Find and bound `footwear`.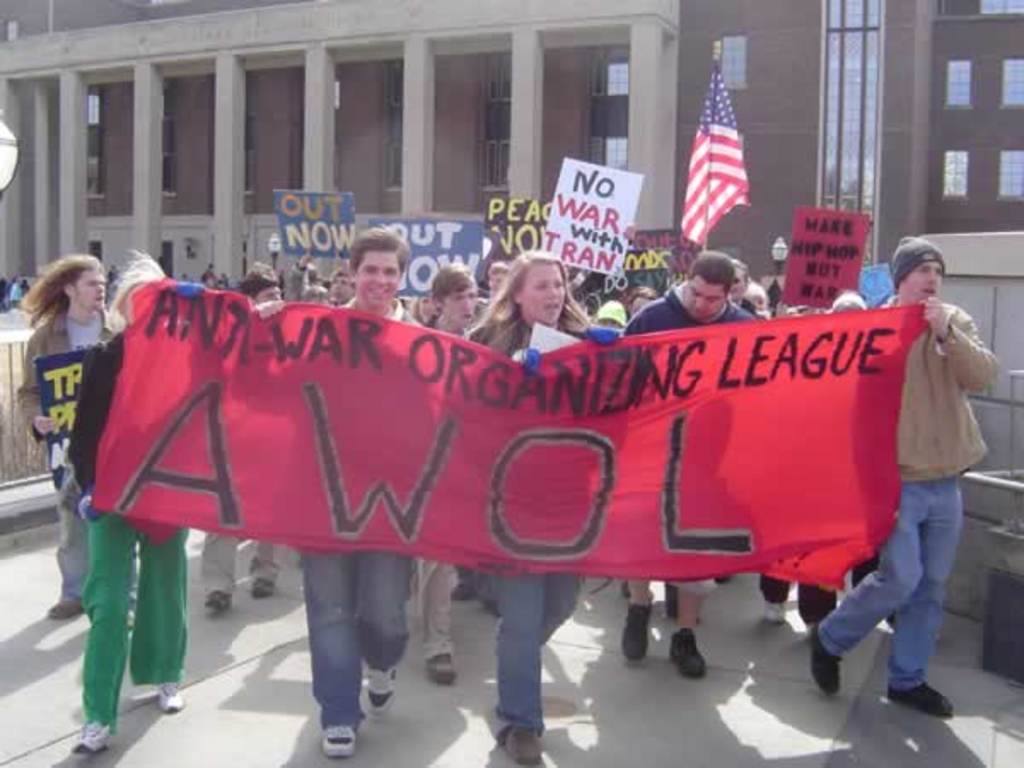
Bound: [203,587,234,613].
